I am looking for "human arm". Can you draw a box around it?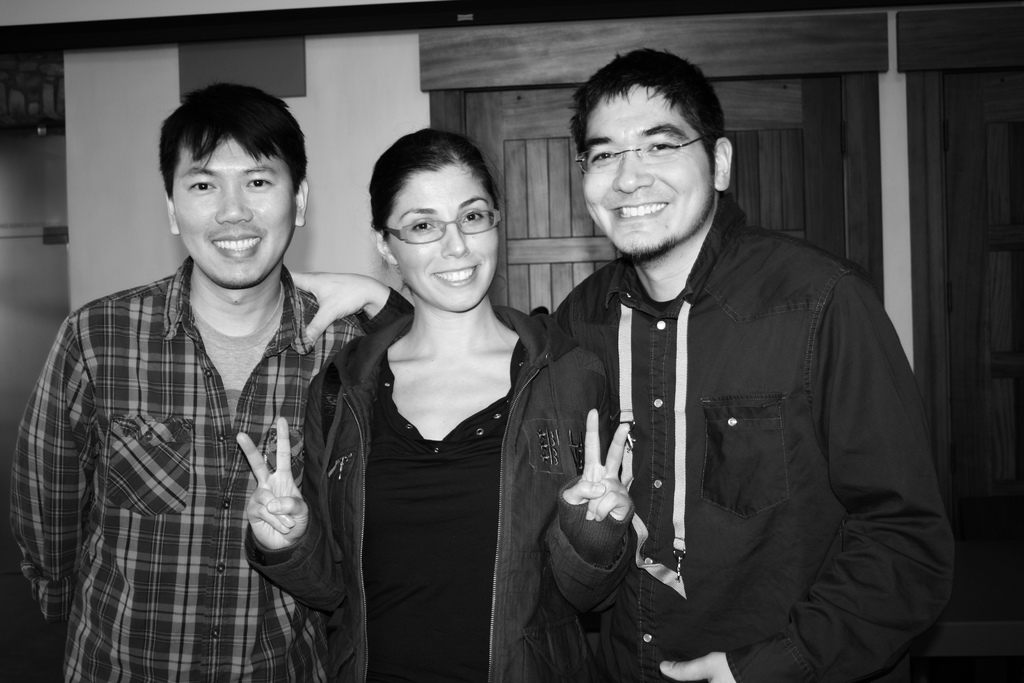
Sure, the bounding box is {"x1": 6, "y1": 312, "x2": 99, "y2": 630}.
